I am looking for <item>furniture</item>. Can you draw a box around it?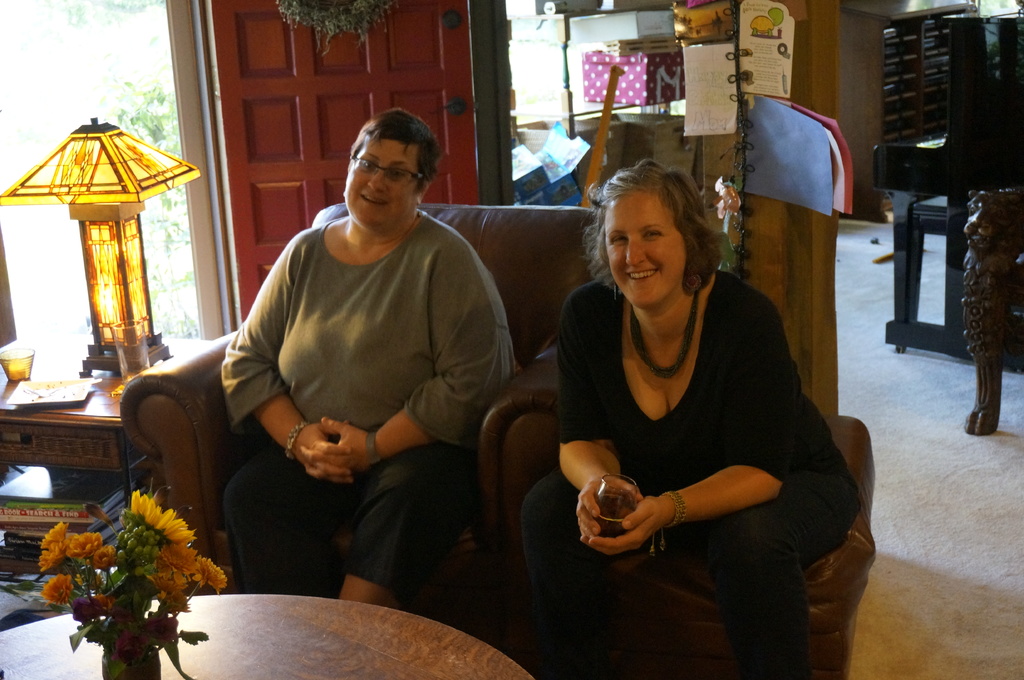
Sure, the bounding box is <box>590,409,876,679</box>.
